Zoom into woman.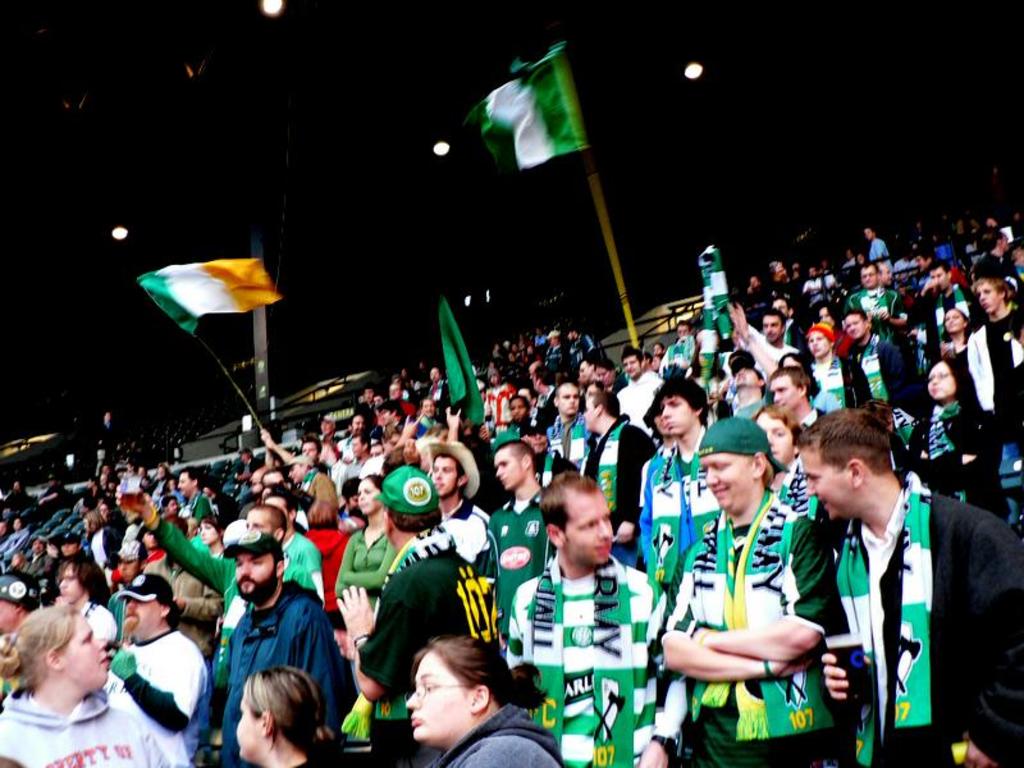
Zoom target: [x1=932, y1=306, x2=968, y2=356].
